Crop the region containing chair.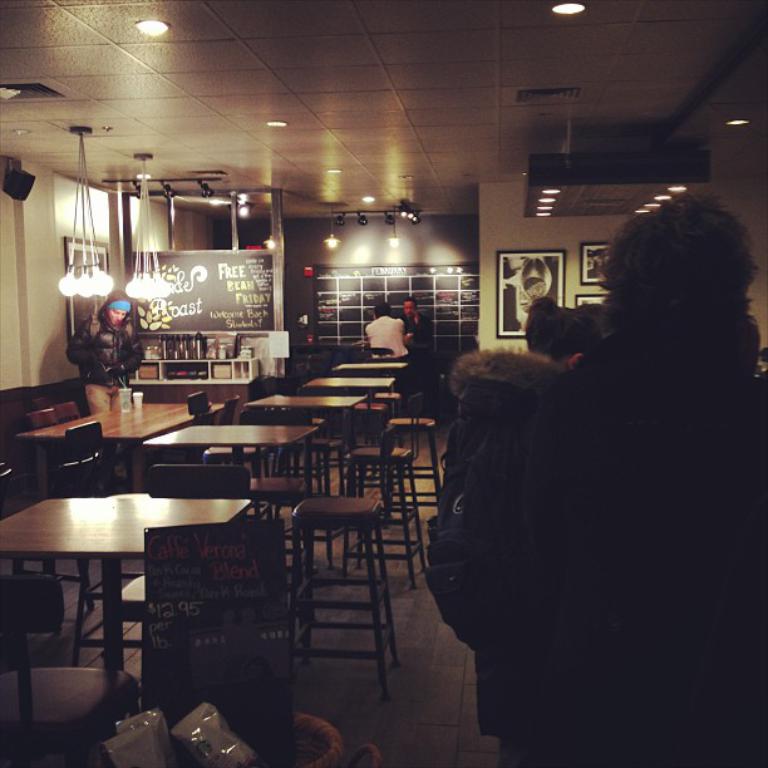
Crop region: rect(248, 373, 282, 479).
